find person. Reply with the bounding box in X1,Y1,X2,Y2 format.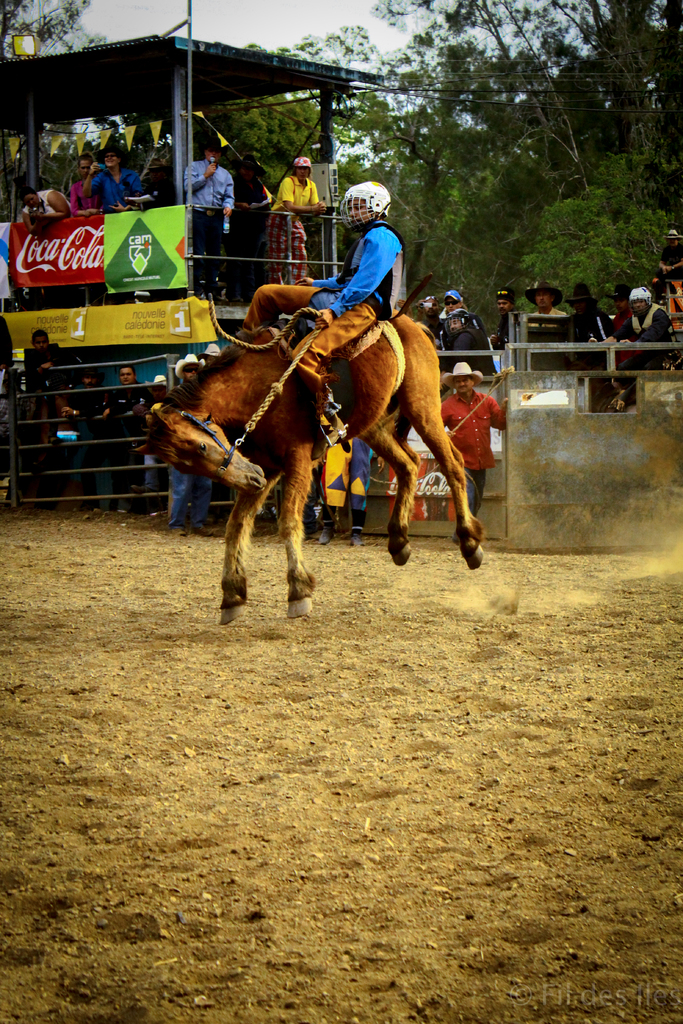
67,159,109,320.
